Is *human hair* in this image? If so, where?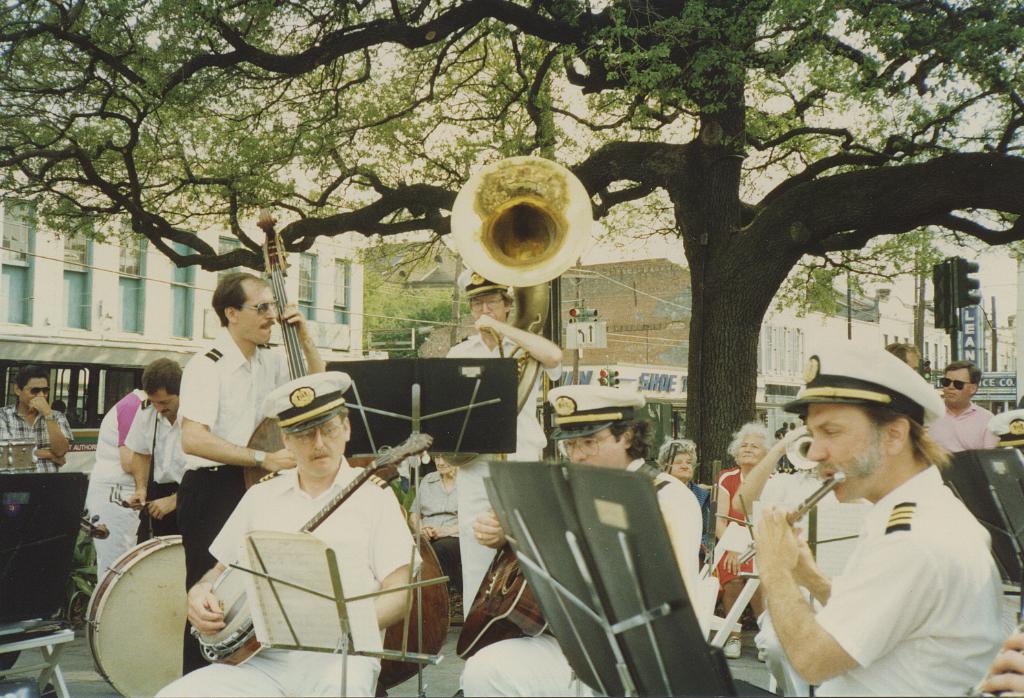
Yes, at 608/420/653/462.
